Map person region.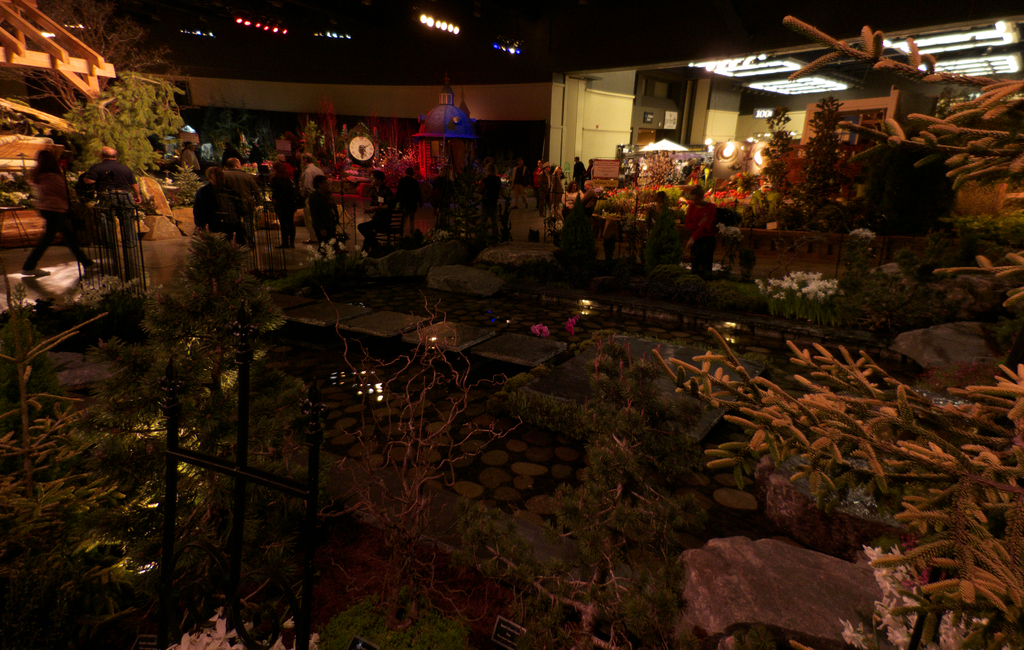
Mapped to x1=74, y1=149, x2=144, y2=274.
